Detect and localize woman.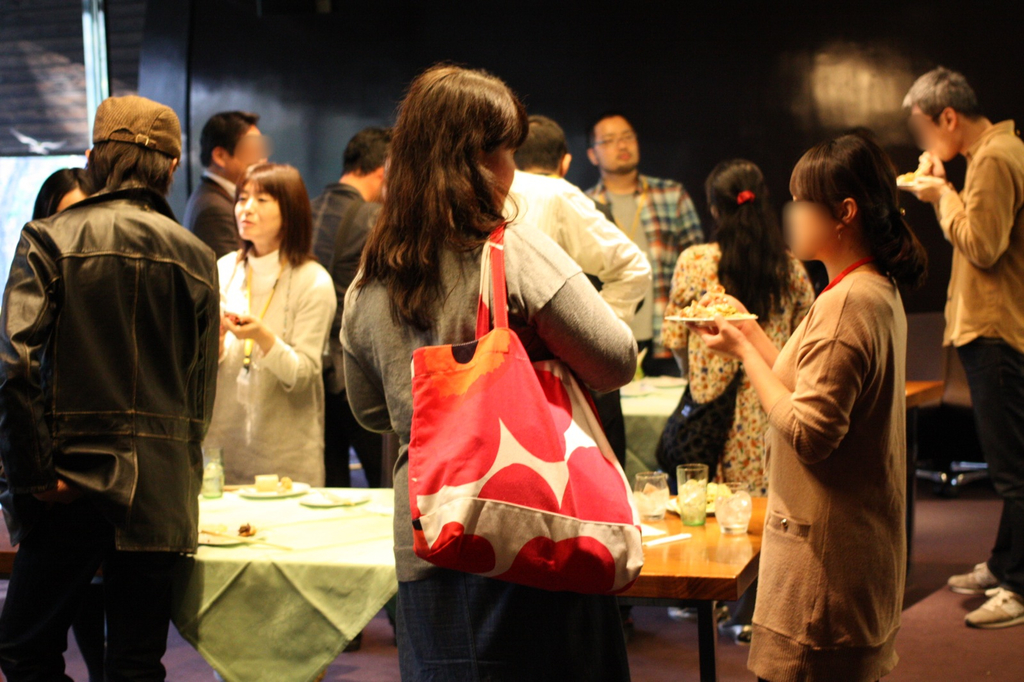
Localized at l=192, t=149, r=337, b=521.
